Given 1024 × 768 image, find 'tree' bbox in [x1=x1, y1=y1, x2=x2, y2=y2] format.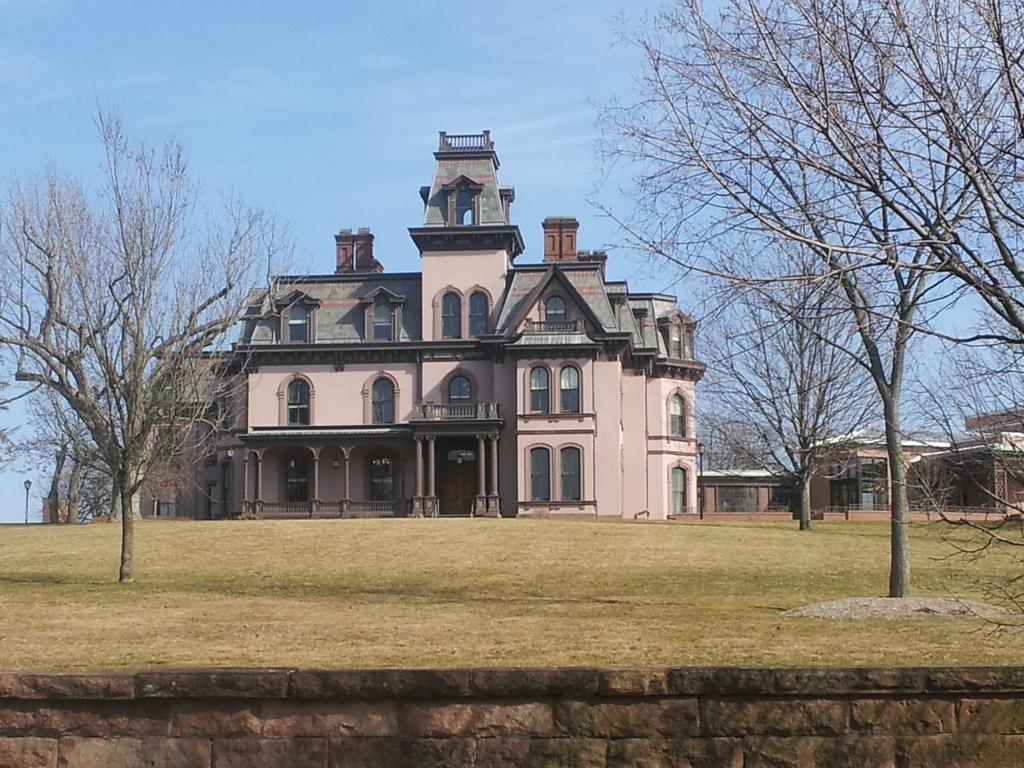
[x1=578, y1=0, x2=1023, y2=607].
